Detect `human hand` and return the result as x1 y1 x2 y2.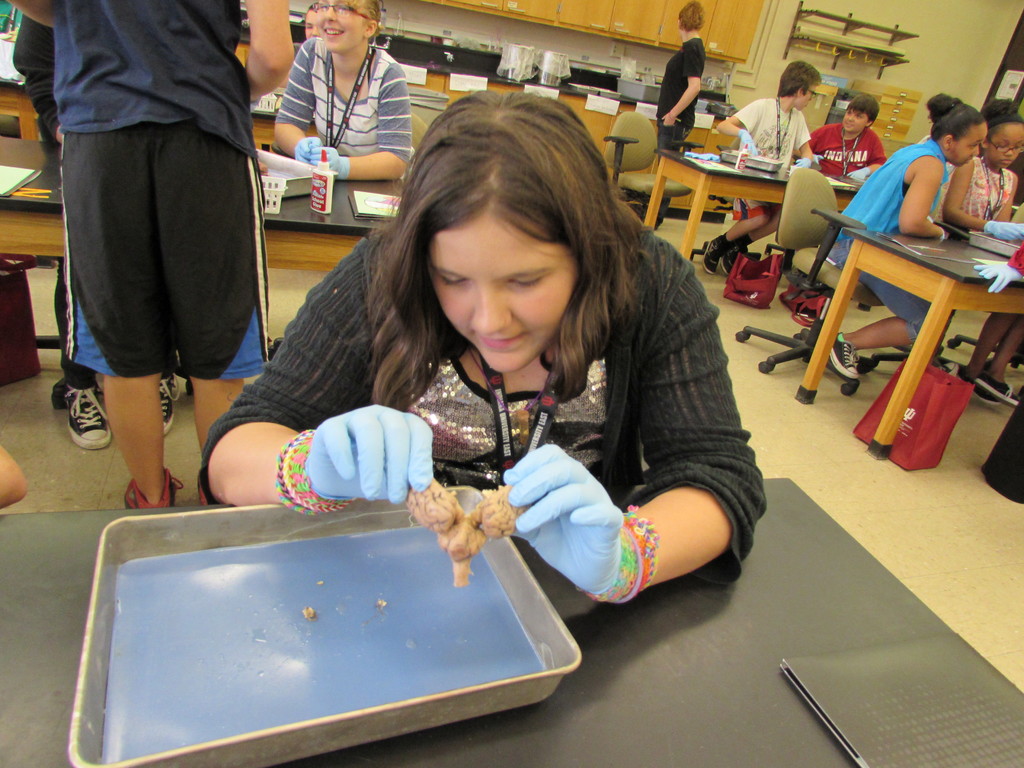
662 110 675 127.
